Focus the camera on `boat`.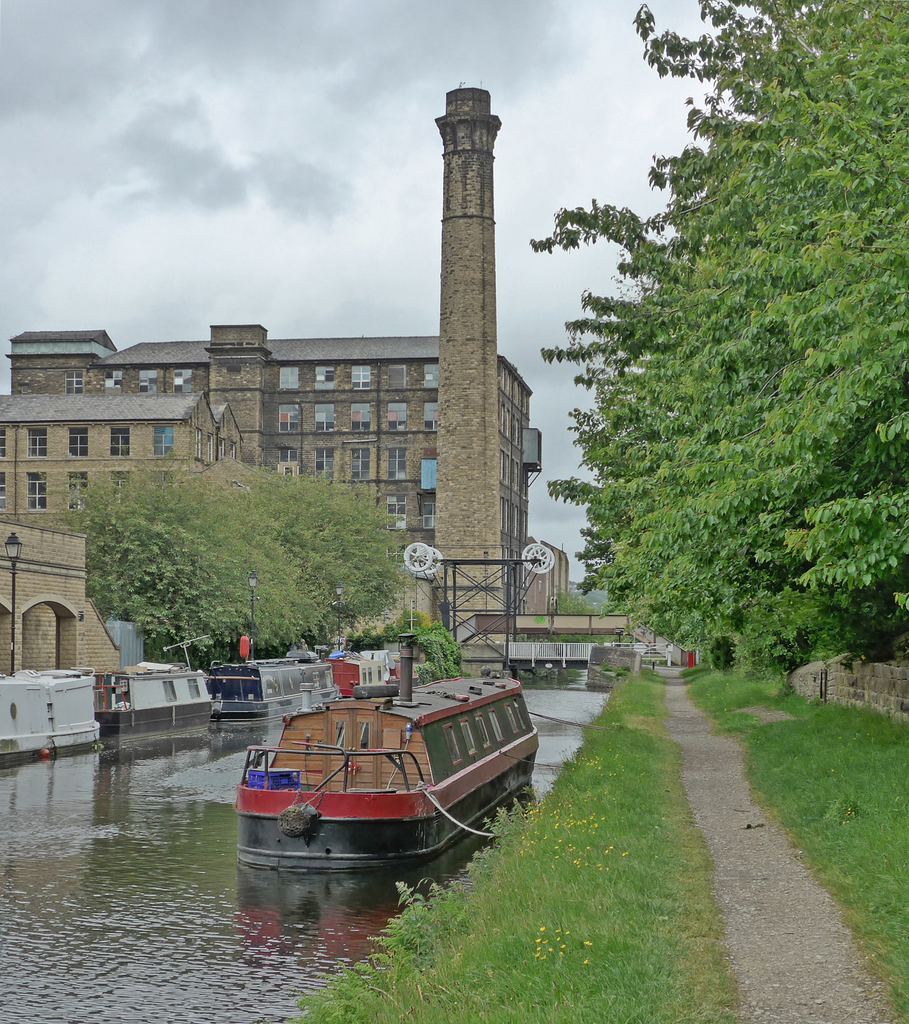
Focus region: (x1=194, y1=659, x2=342, y2=717).
